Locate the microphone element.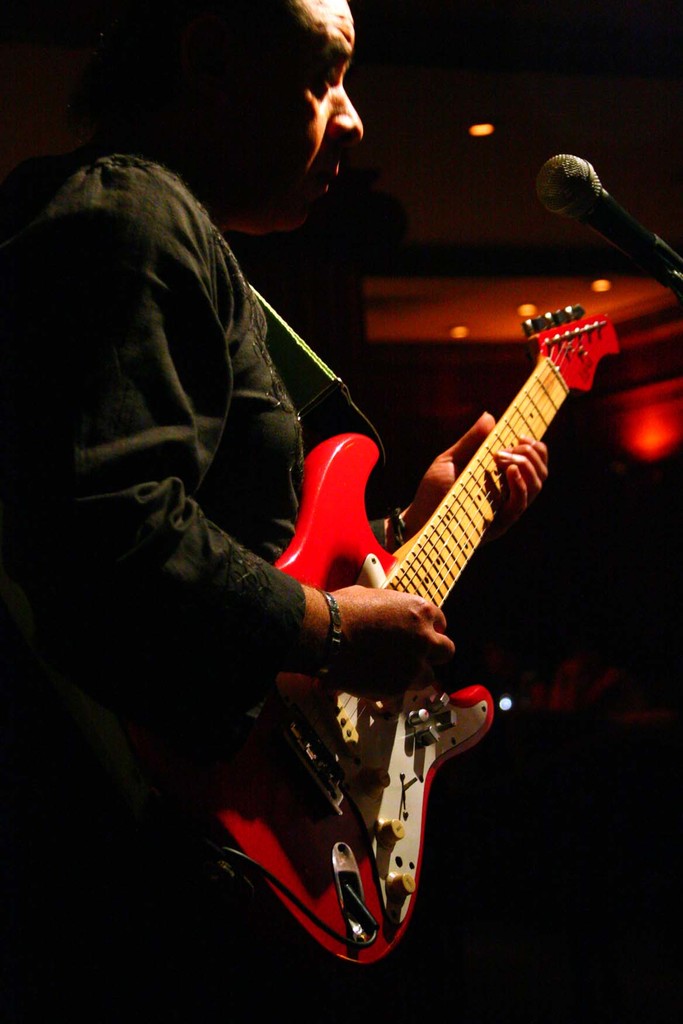
Element bbox: (530, 149, 682, 301).
